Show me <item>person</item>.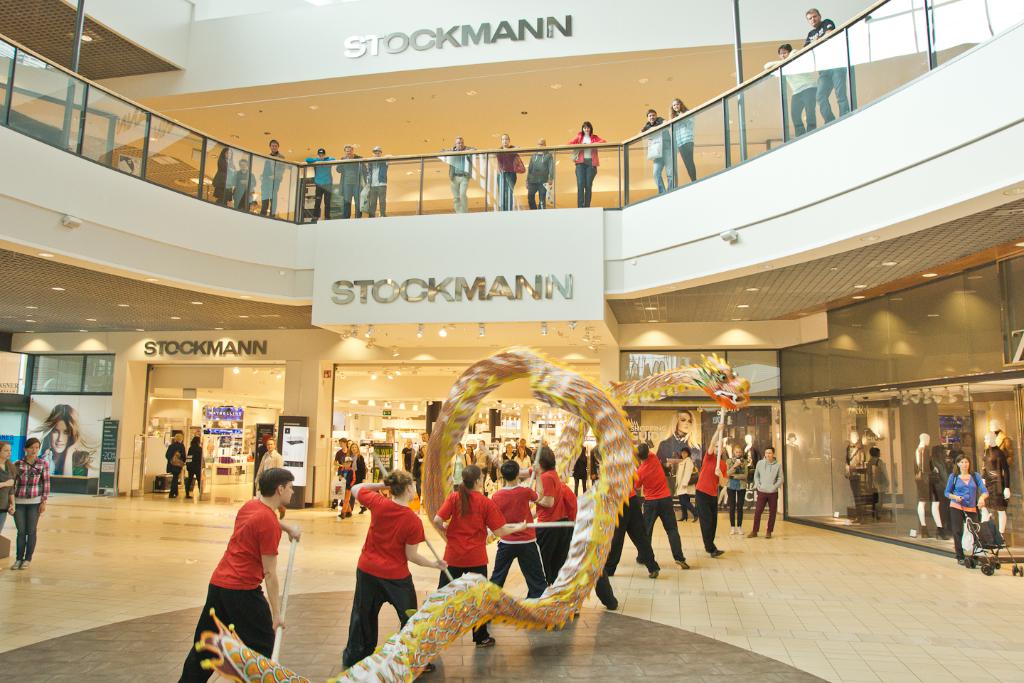
<item>person</item> is here: bbox=(205, 142, 239, 206).
